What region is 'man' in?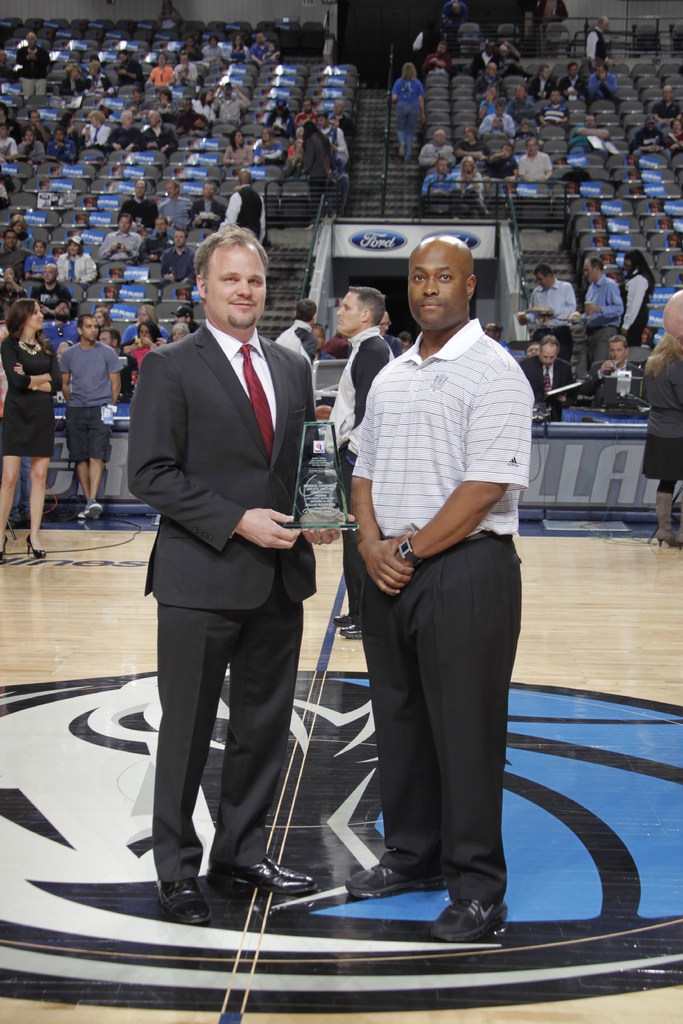
[584, 335, 639, 412].
